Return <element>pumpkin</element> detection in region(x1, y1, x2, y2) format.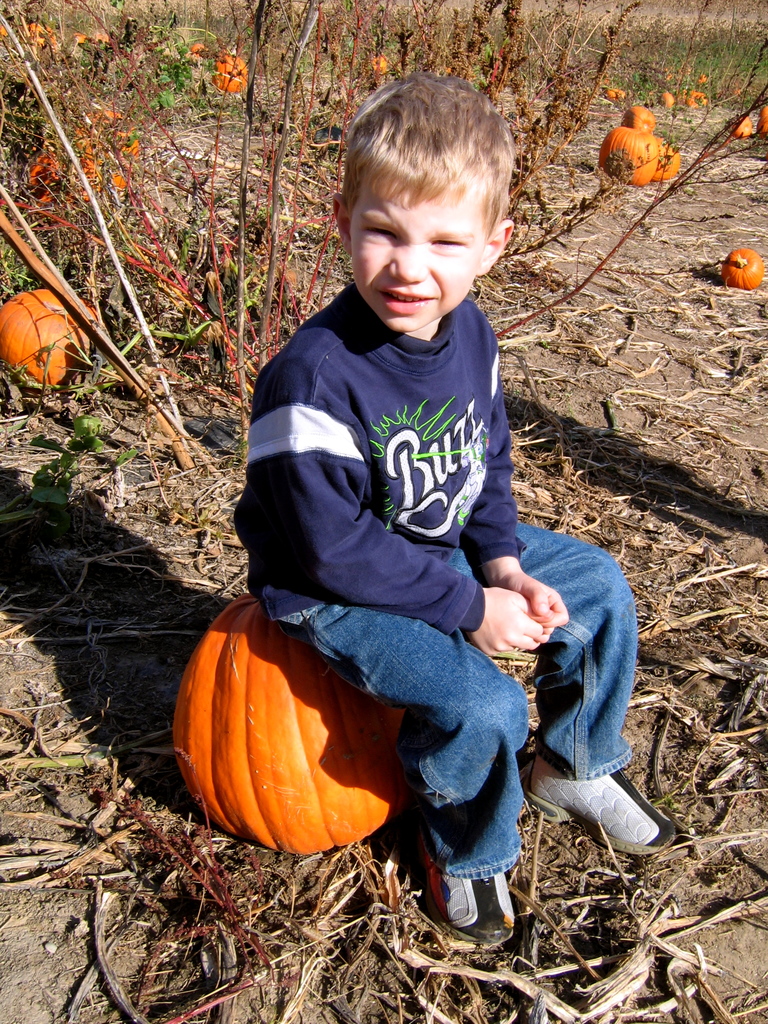
region(724, 243, 765, 291).
